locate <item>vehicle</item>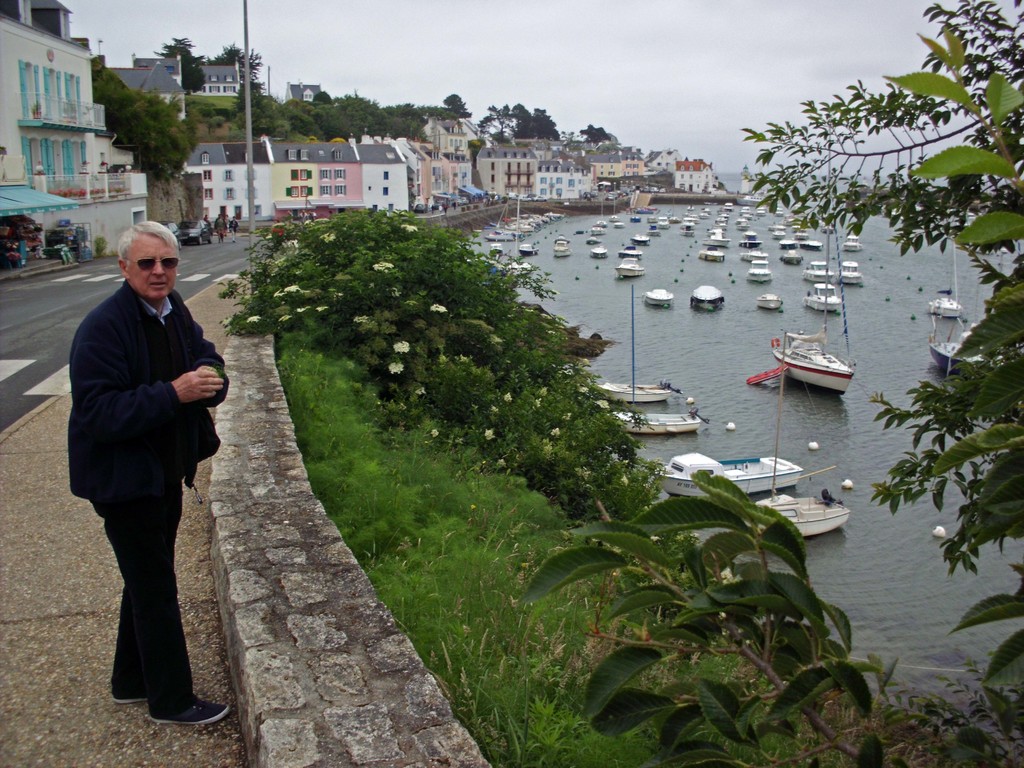
bbox=[703, 228, 728, 245]
